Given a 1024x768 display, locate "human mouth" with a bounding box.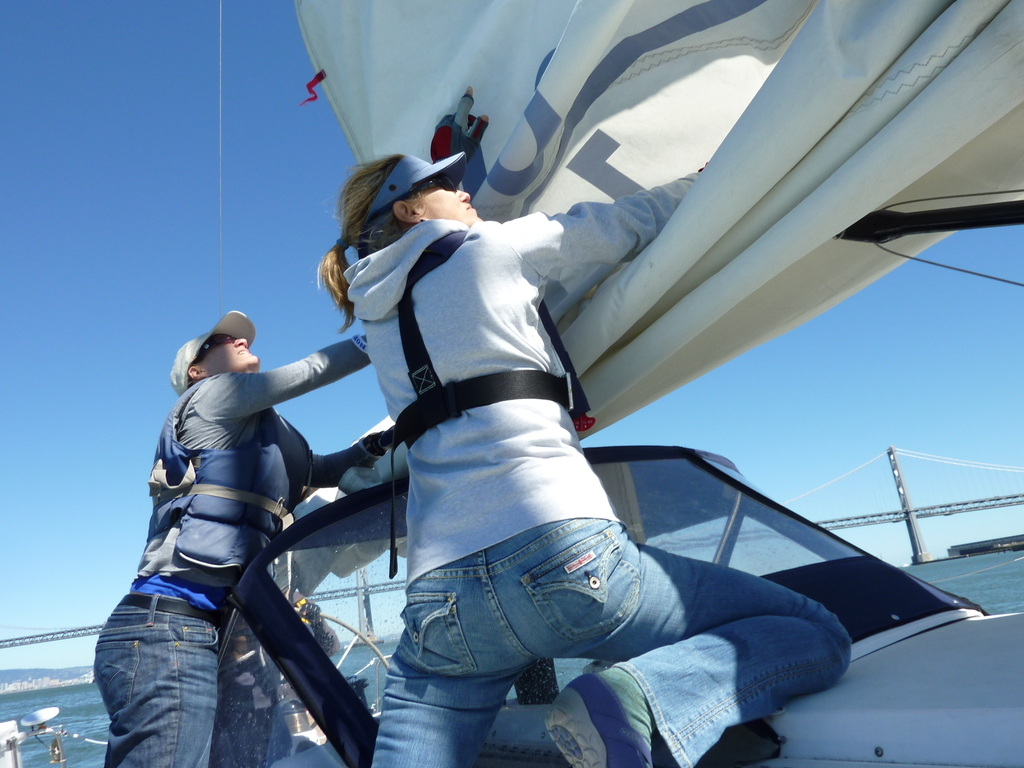
Located: region(236, 346, 253, 357).
